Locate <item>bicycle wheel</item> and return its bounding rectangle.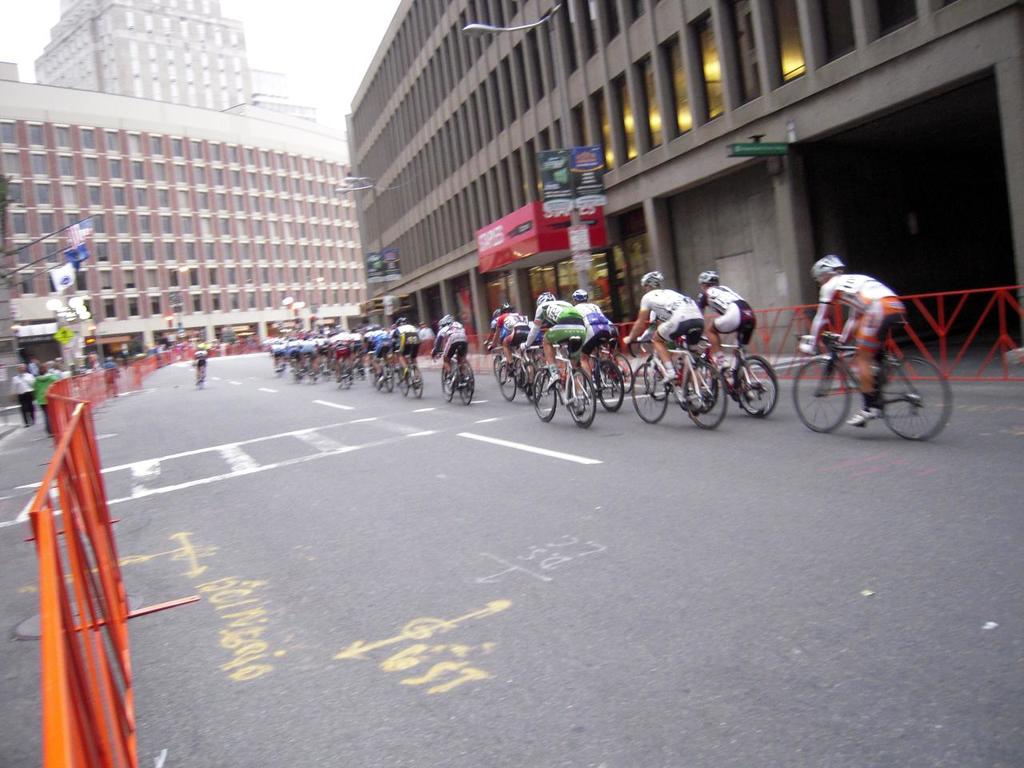
[left=631, top=360, right=666, bottom=426].
